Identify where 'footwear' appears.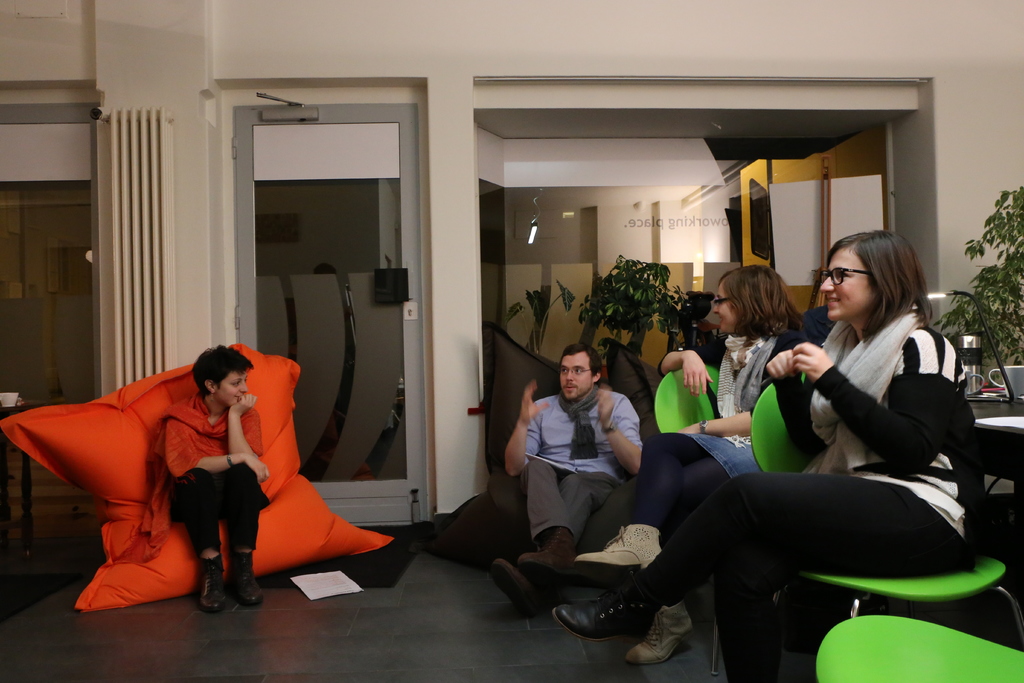
Appears at [x1=570, y1=522, x2=664, y2=574].
